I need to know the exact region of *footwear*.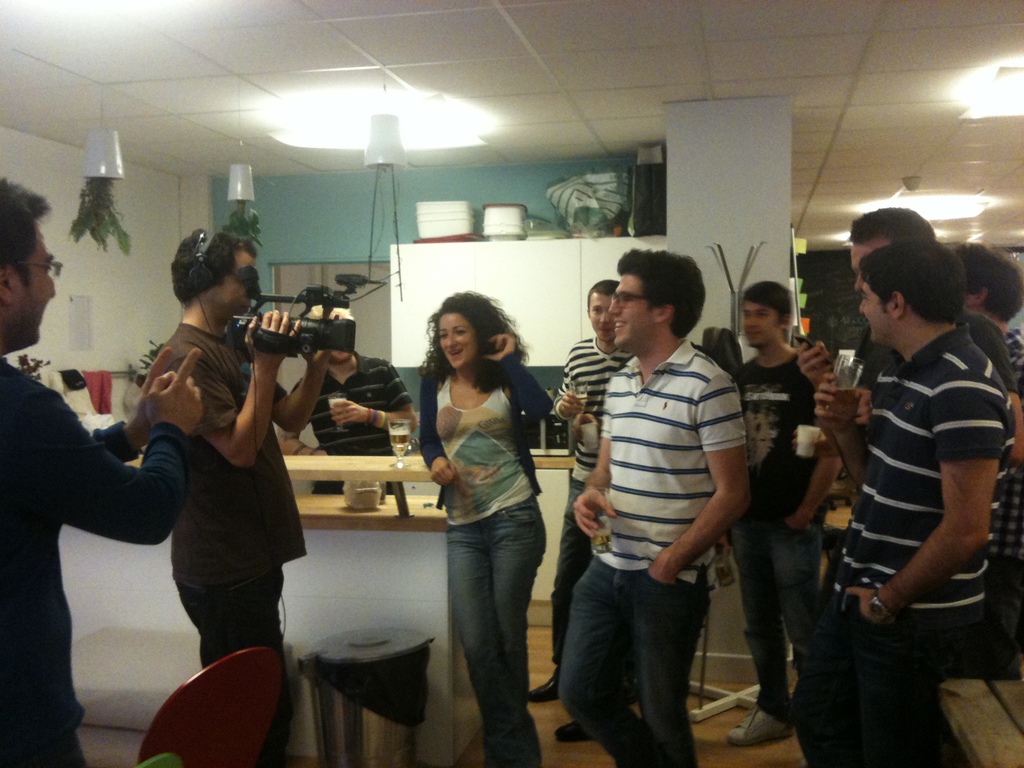
Region: (732,708,796,742).
